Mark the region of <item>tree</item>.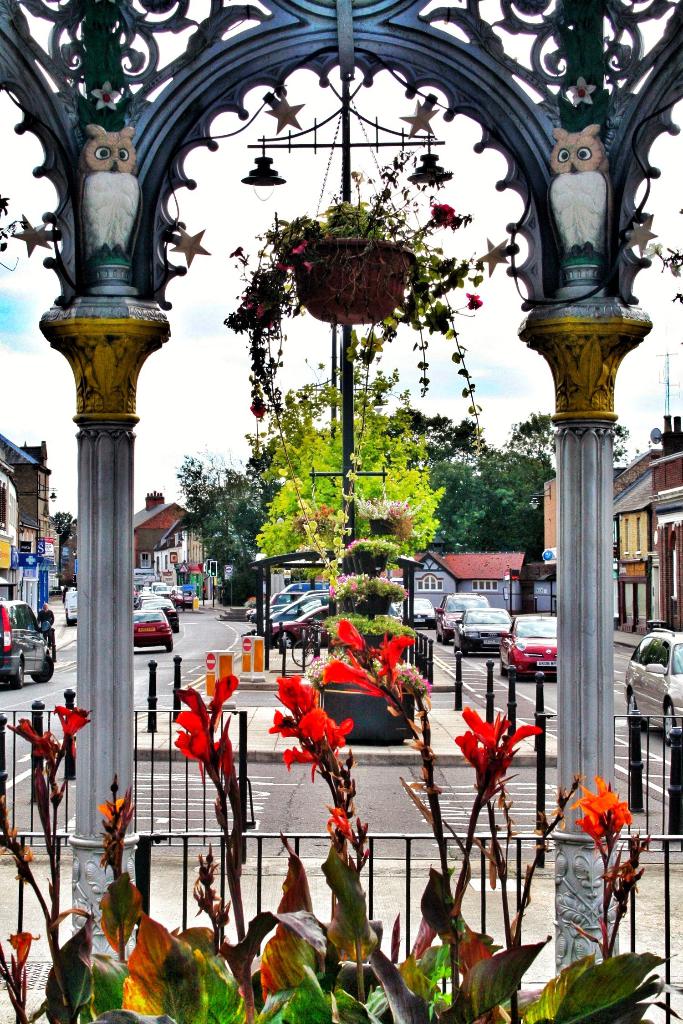
Region: [441,438,558,554].
